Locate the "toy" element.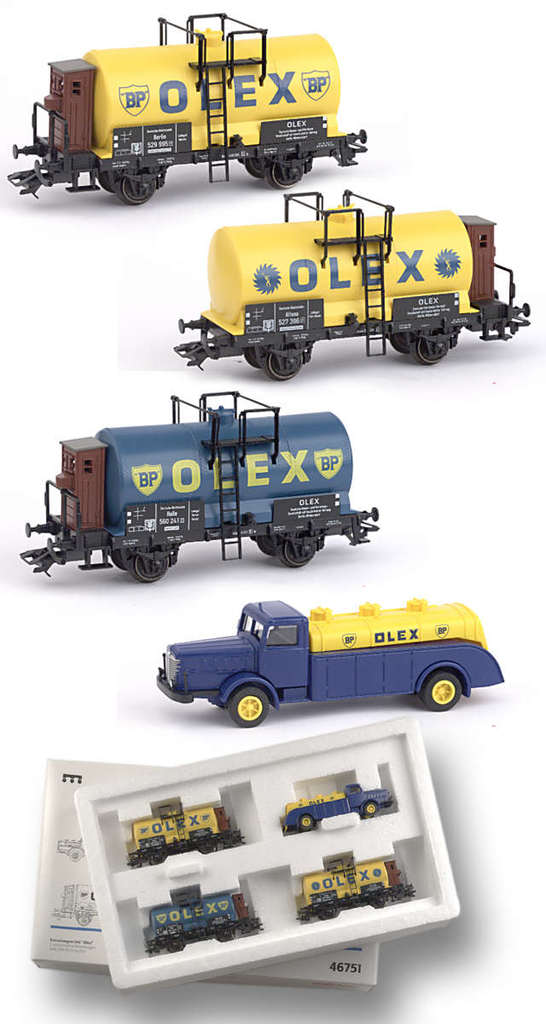
Element bbox: detection(15, 388, 380, 582).
